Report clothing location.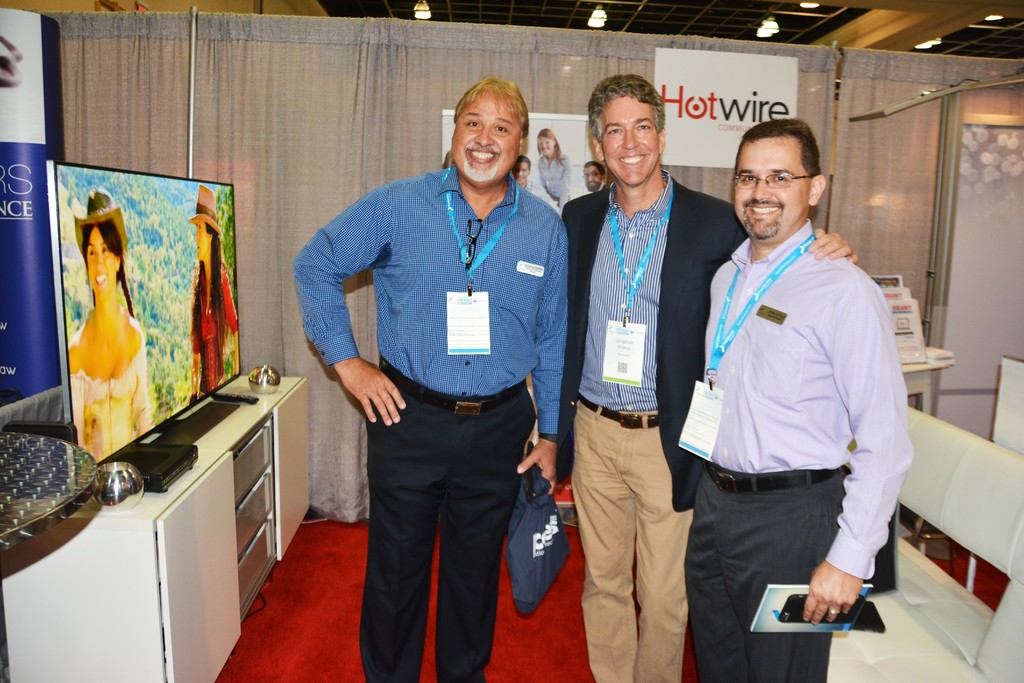
Report: left=553, top=174, right=748, bottom=682.
